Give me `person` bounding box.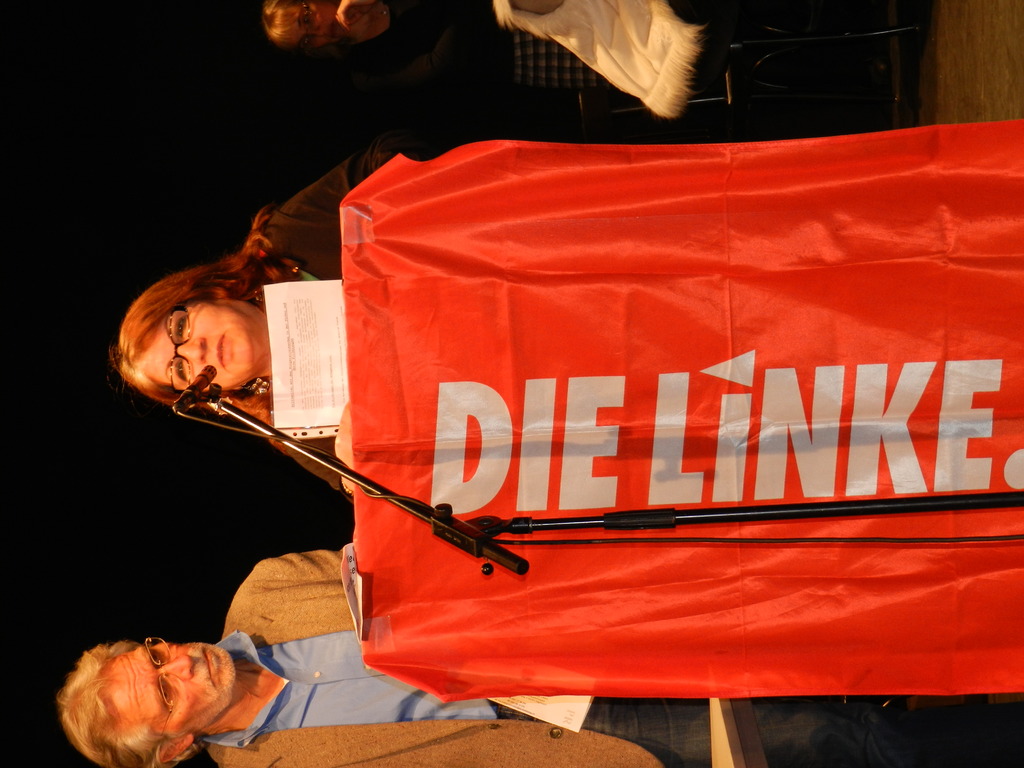
{"x1": 60, "y1": 541, "x2": 929, "y2": 765}.
